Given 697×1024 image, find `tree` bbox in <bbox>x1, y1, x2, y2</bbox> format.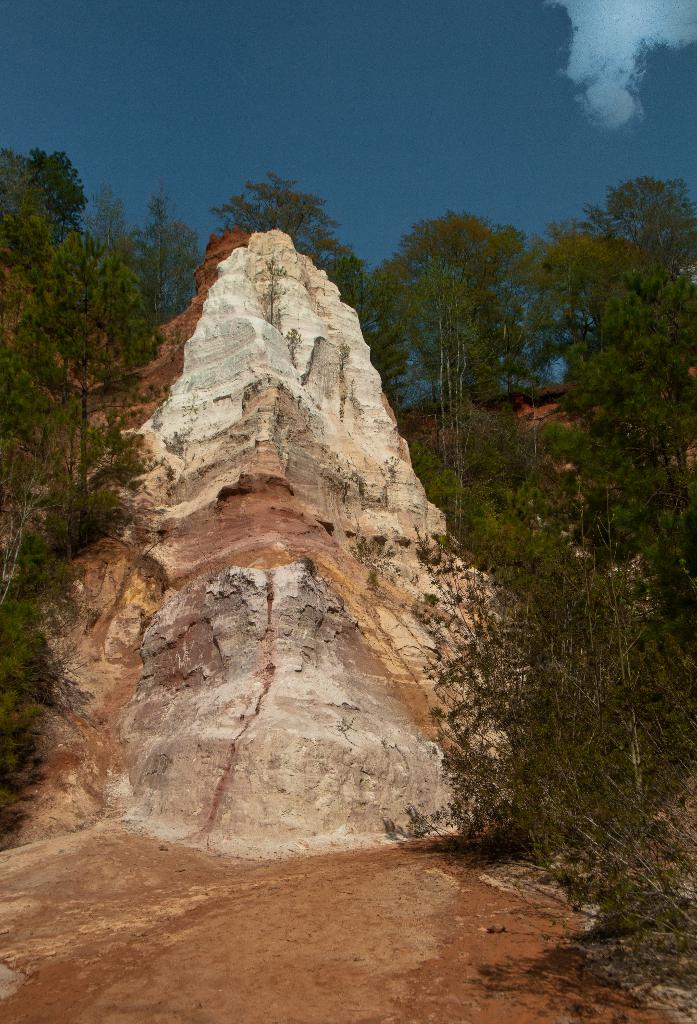
<bbox>85, 182, 197, 331</bbox>.
